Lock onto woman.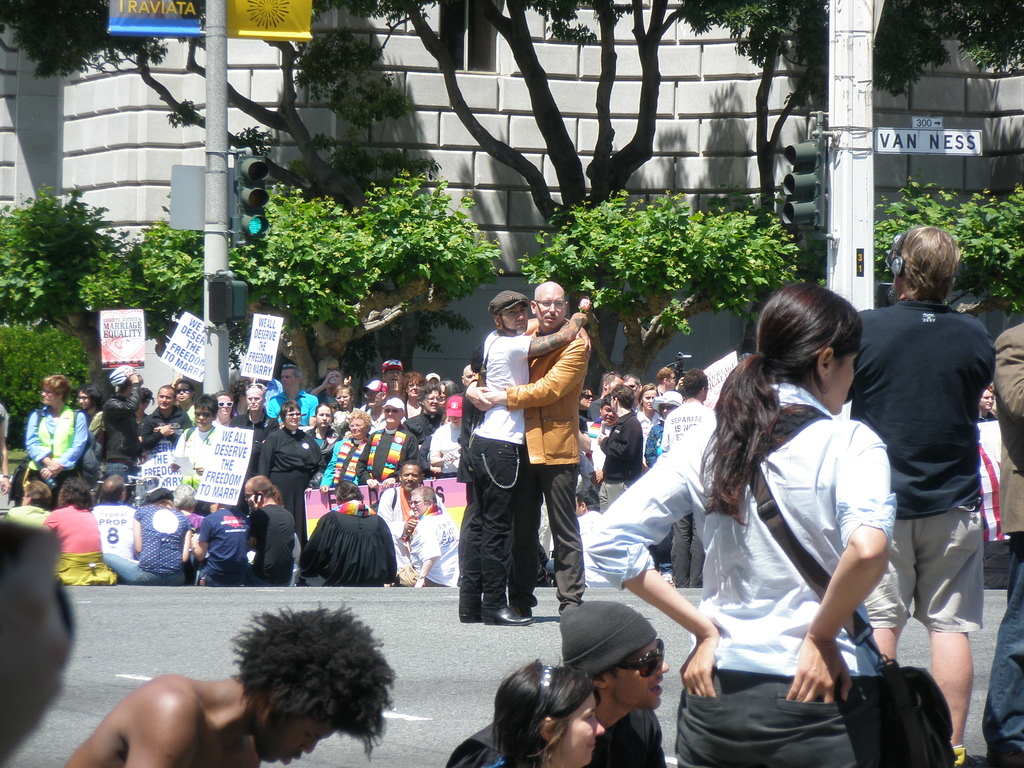
Locked: select_region(397, 373, 424, 419).
